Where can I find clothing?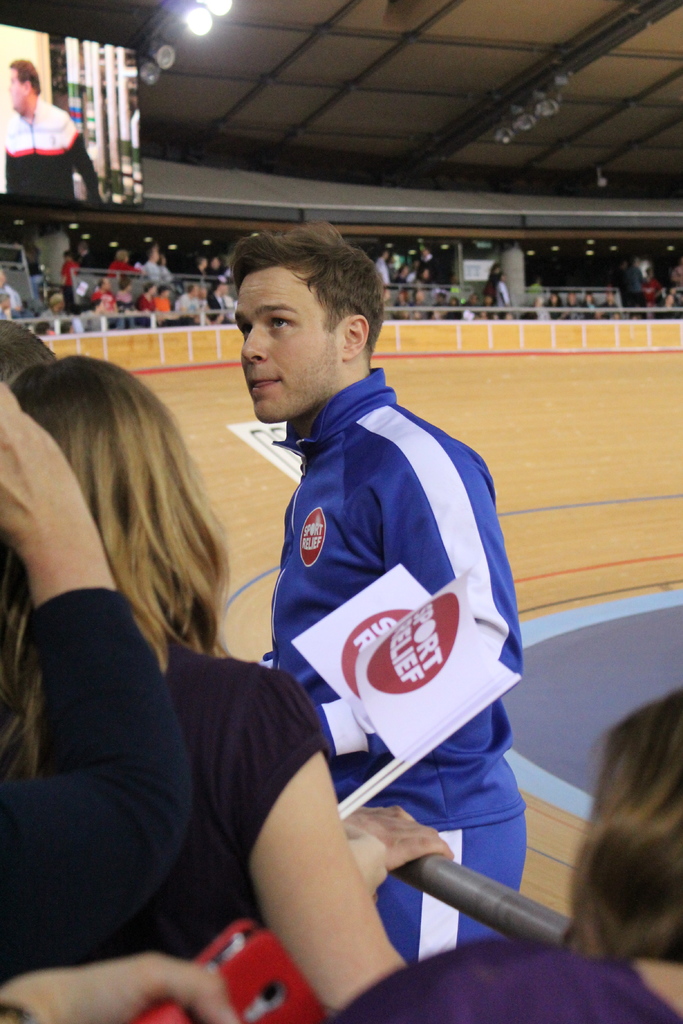
You can find it at 144,259,163,277.
